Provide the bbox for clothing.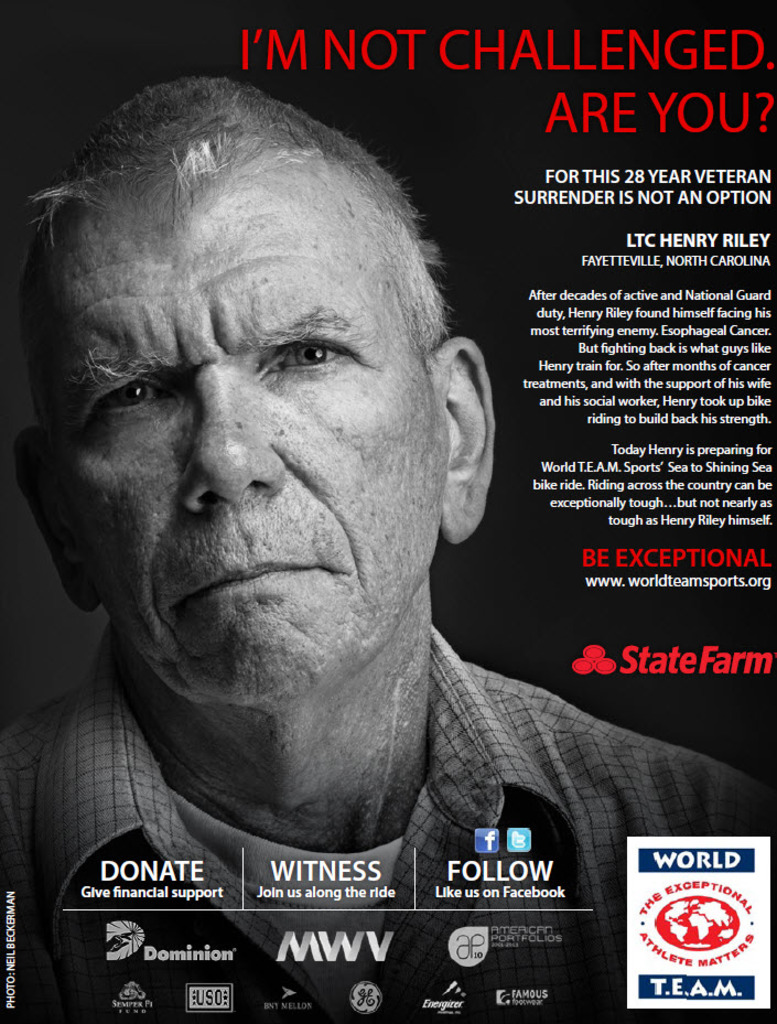
[left=0, top=635, right=741, bottom=1023].
